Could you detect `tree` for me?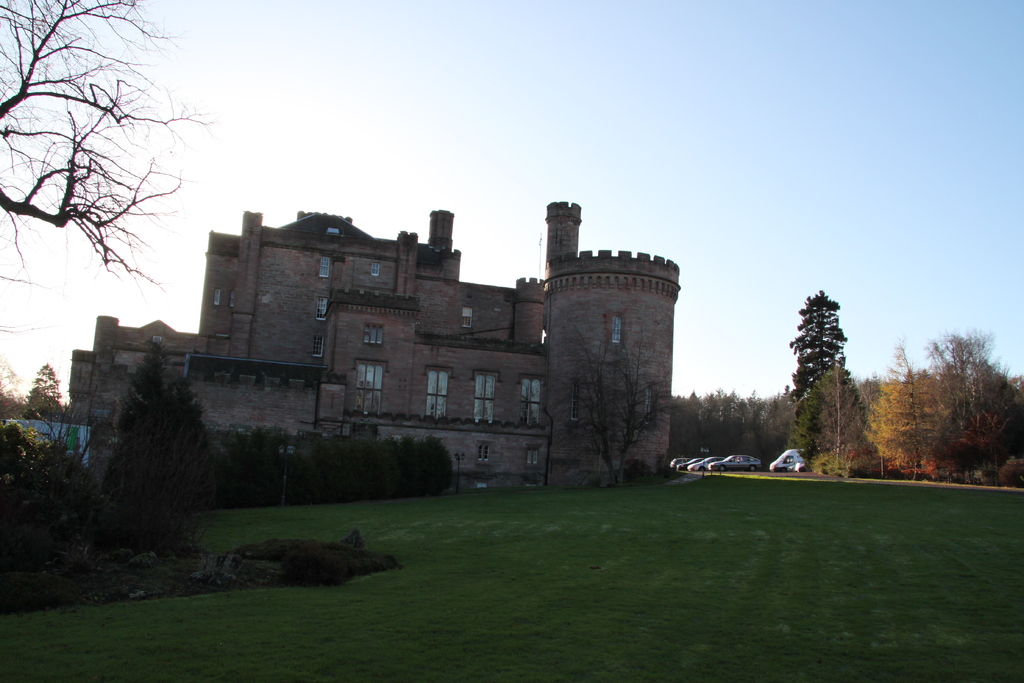
Detection result: bbox(218, 425, 241, 485).
